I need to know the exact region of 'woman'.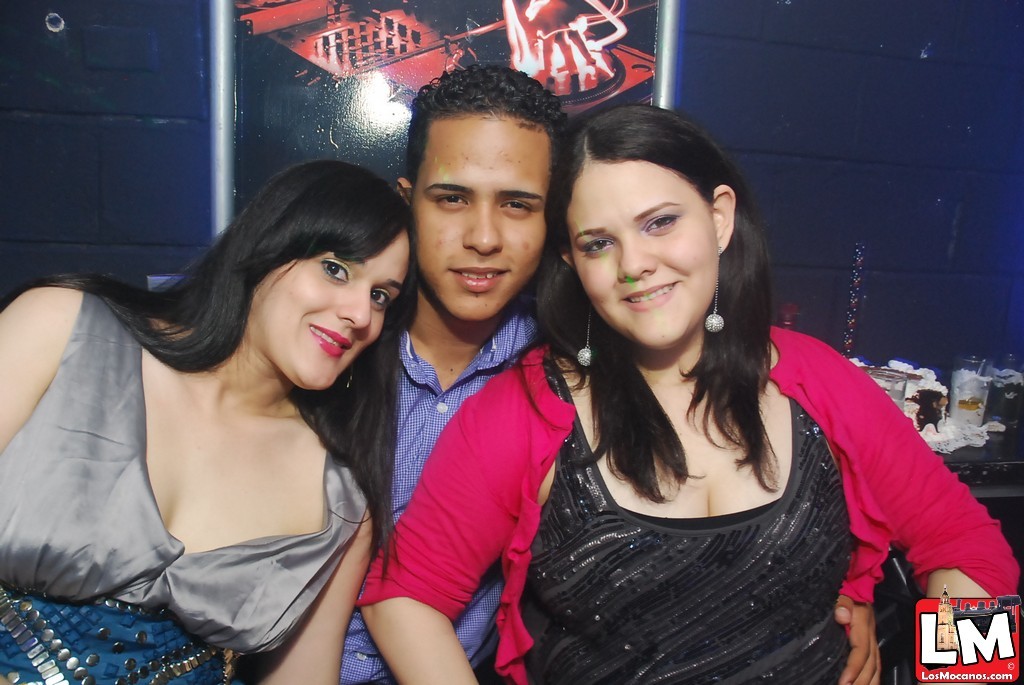
Region: [x1=0, y1=160, x2=414, y2=684].
